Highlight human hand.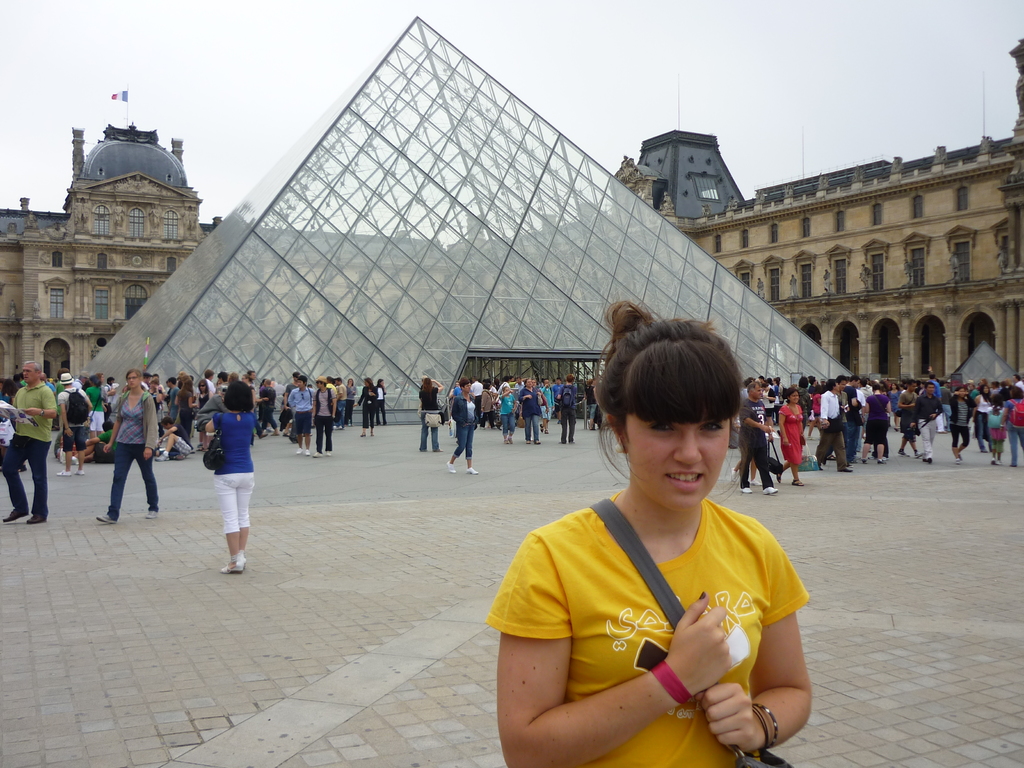
Highlighted region: [156, 436, 164, 447].
